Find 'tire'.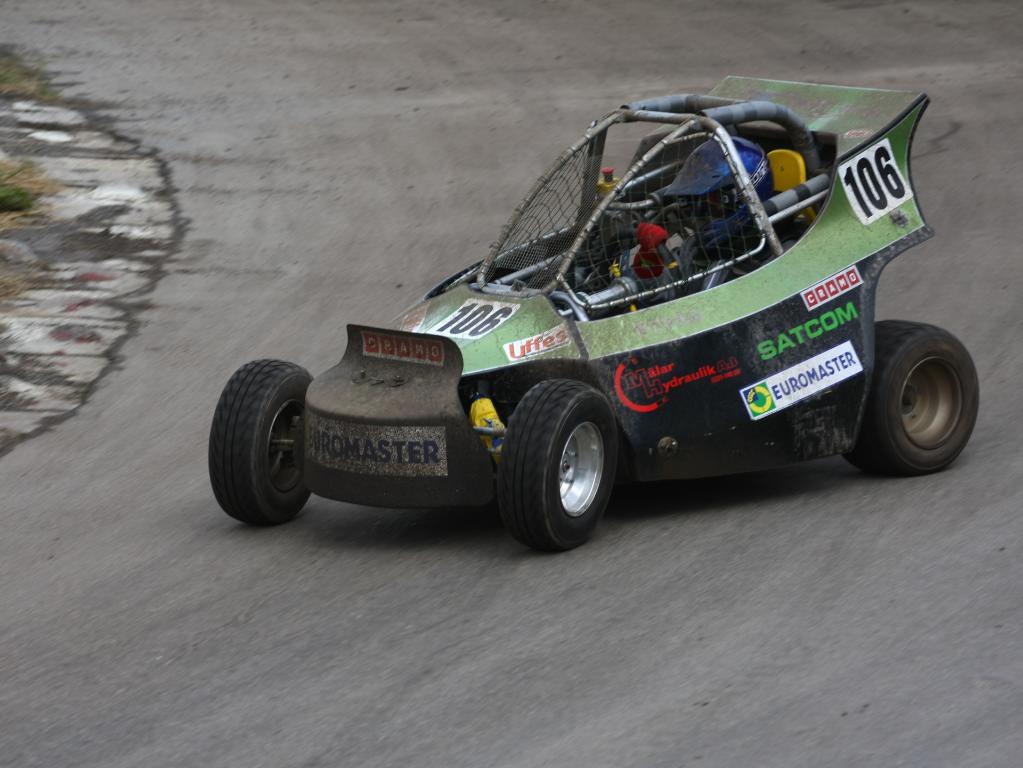
{"left": 205, "top": 352, "right": 315, "bottom": 527}.
